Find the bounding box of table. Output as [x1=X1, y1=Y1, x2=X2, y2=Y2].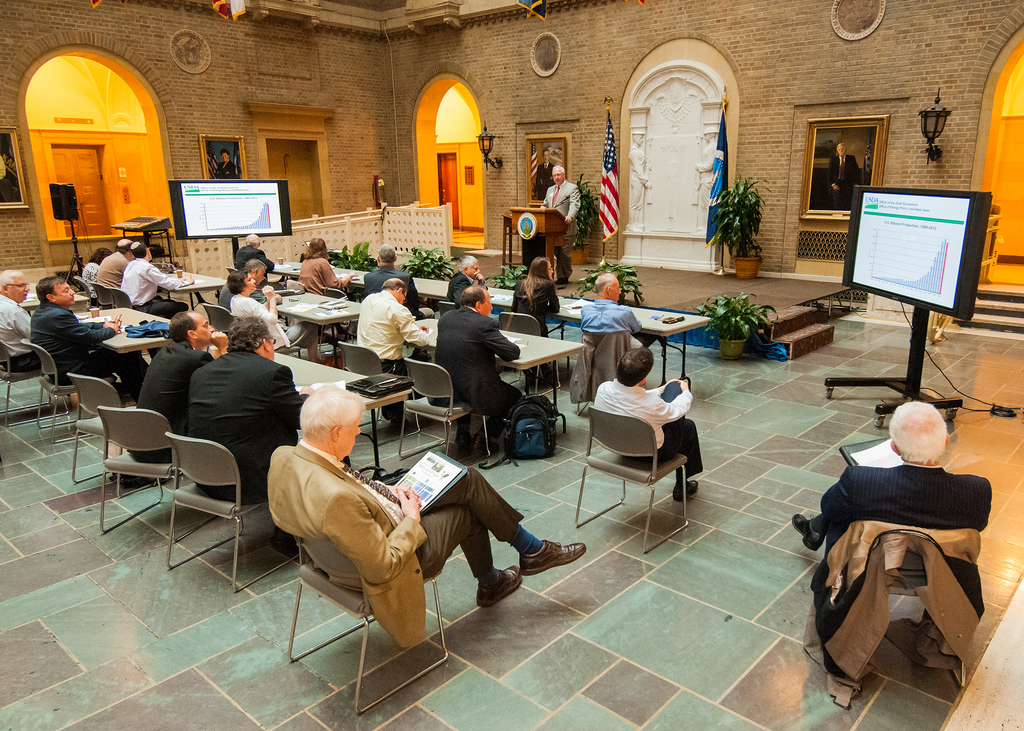
[x1=266, y1=291, x2=364, y2=369].
